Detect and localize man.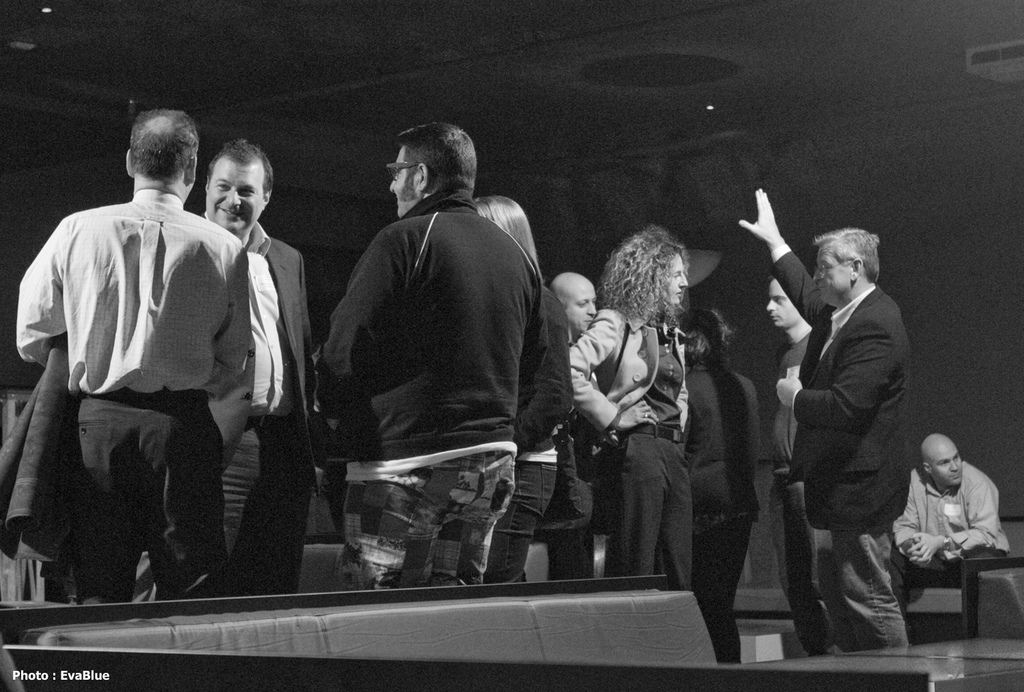
Localized at (892, 422, 1014, 630).
